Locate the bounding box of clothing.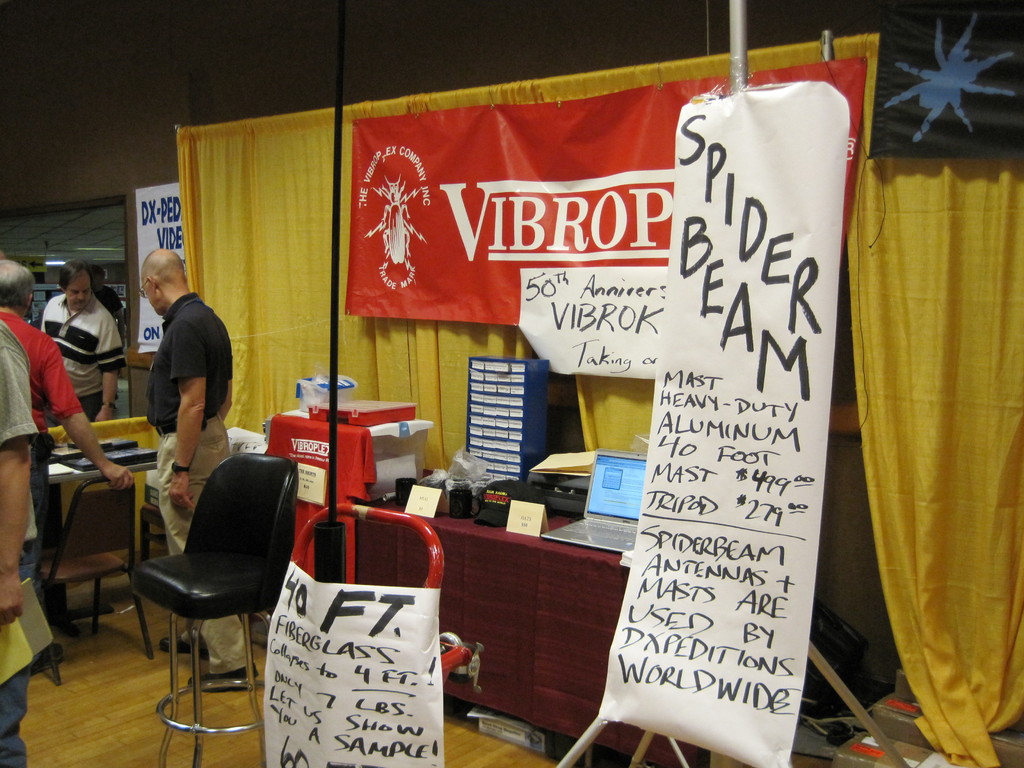
Bounding box: BBox(0, 308, 85, 554).
